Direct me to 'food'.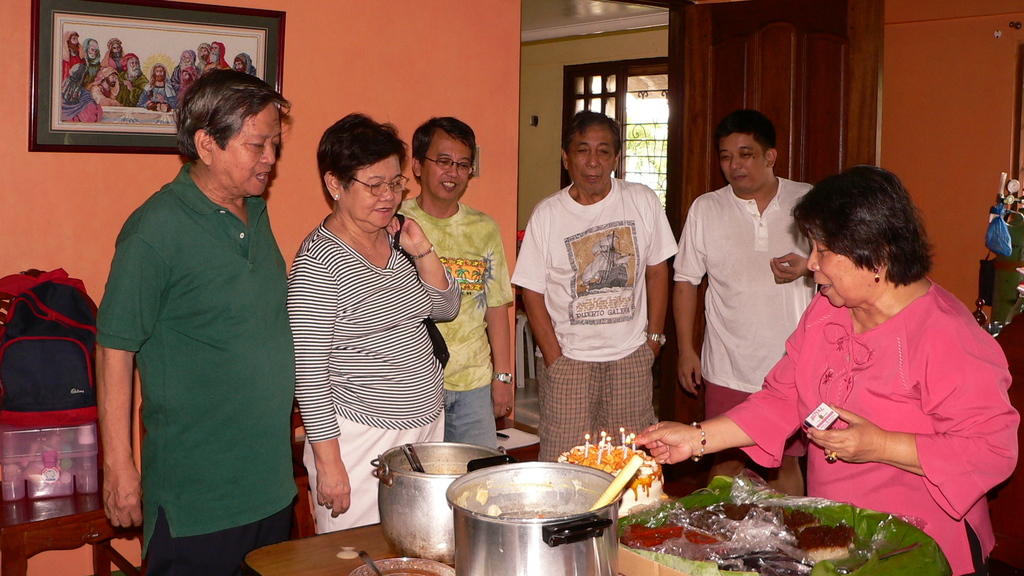
Direction: [left=477, top=490, right=488, bottom=503].
